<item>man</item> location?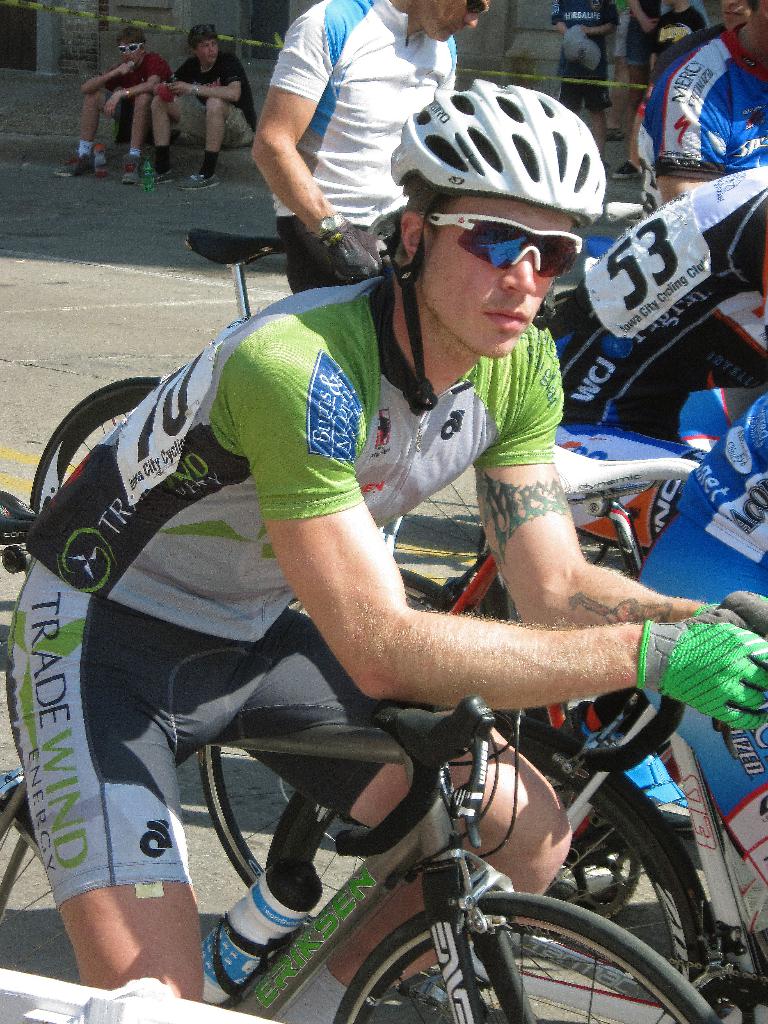
[150, 11, 251, 189]
